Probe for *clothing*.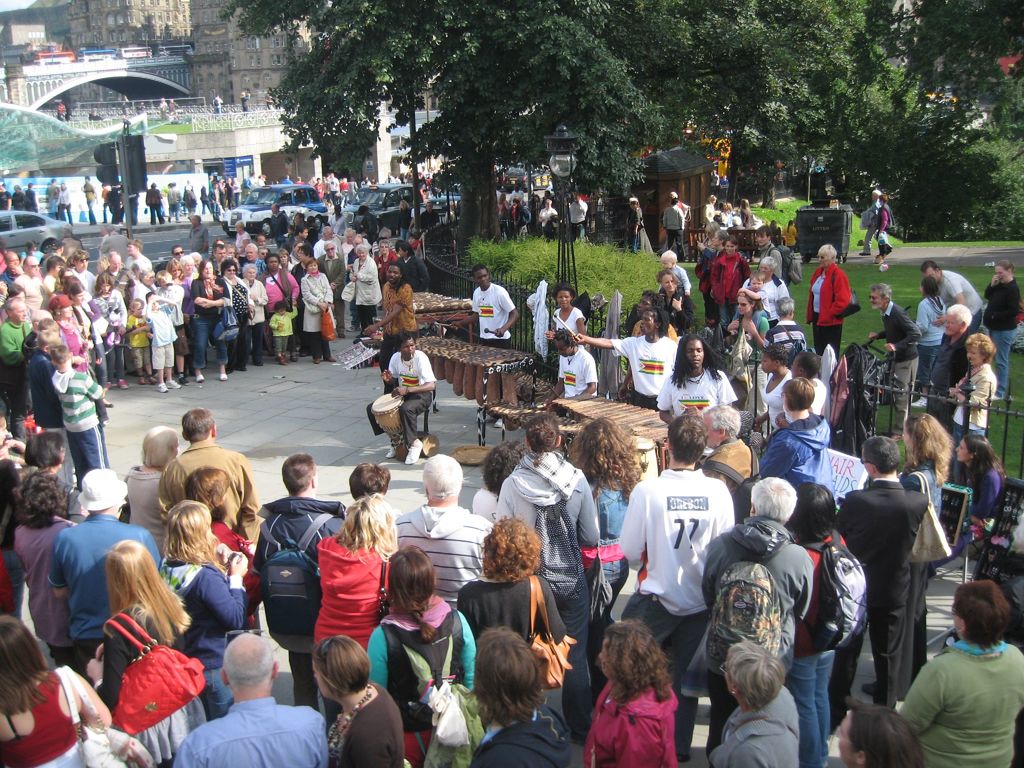
Probe result: box(916, 291, 945, 396).
